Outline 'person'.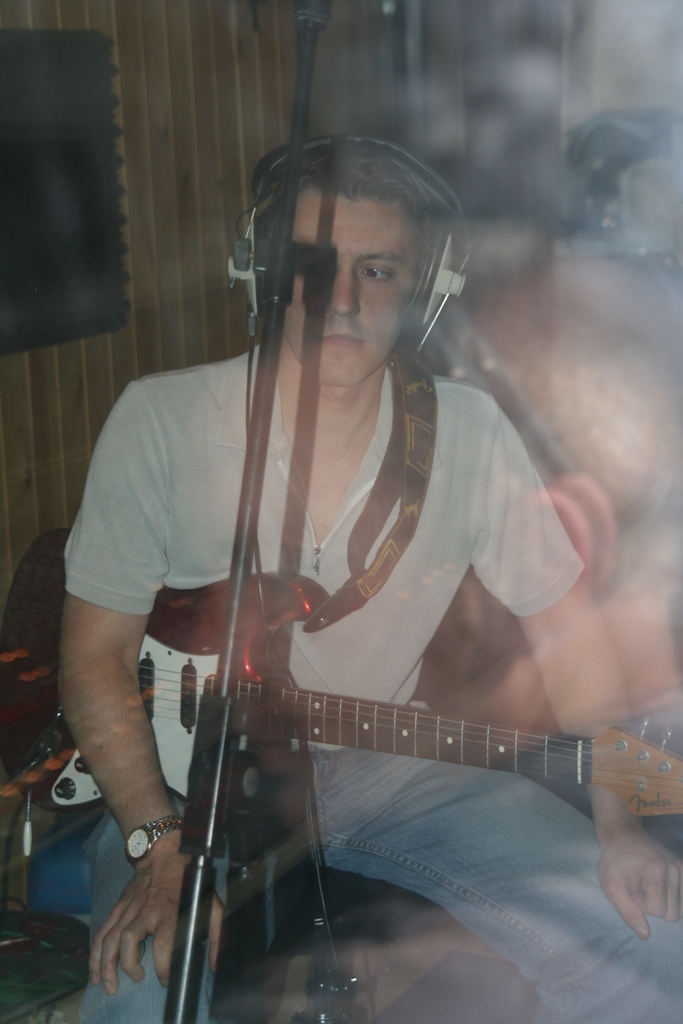
Outline: {"x1": 57, "y1": 132, "x2": 682, "y2": 1023}.
